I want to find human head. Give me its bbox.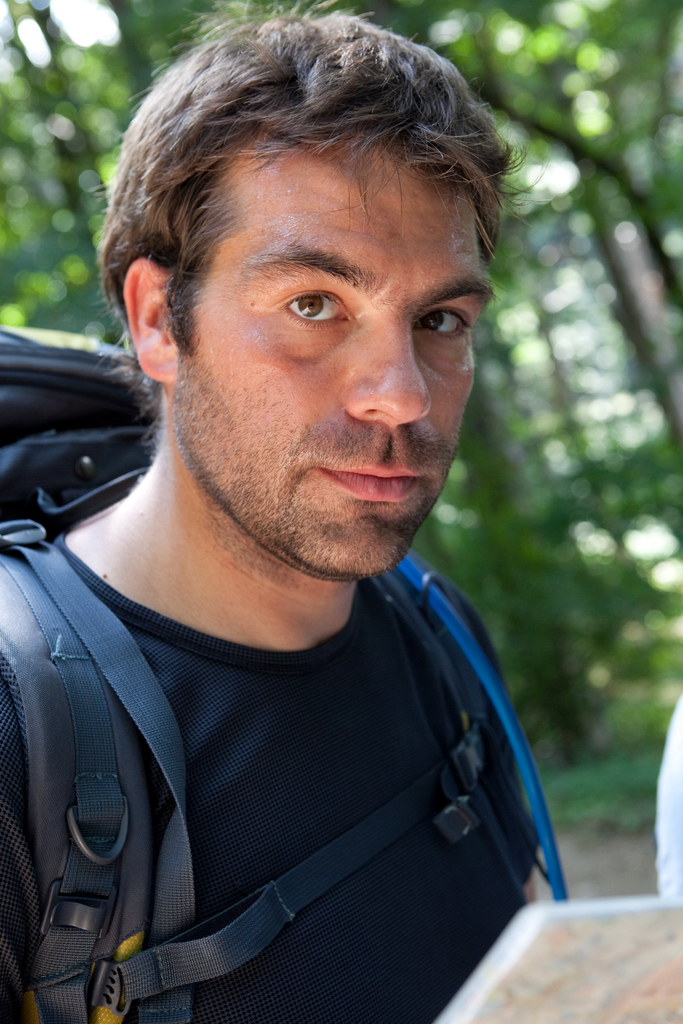
151 81 491 572.
